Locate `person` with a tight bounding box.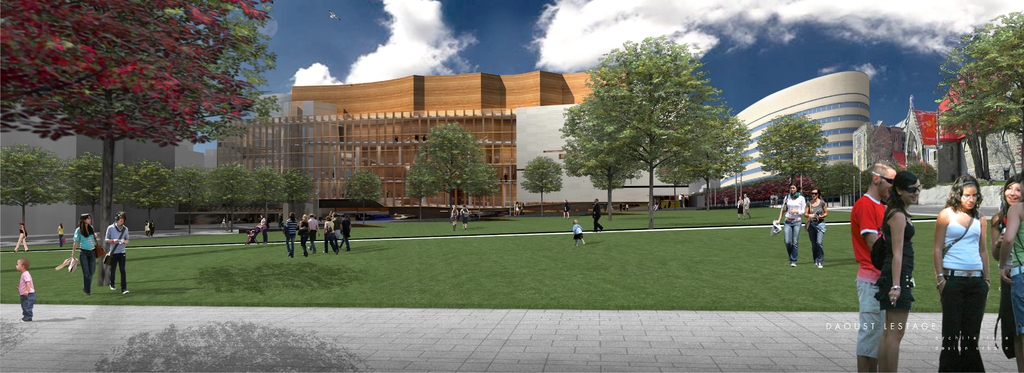
rect(870, 168, 922, 369).
